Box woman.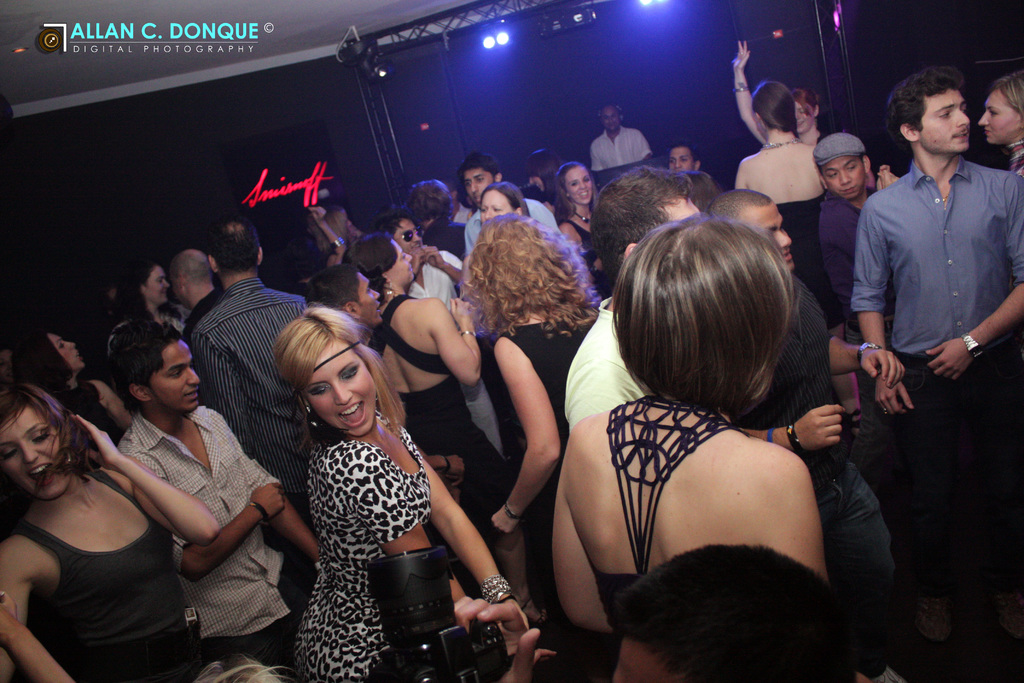
378,212,540,462.
